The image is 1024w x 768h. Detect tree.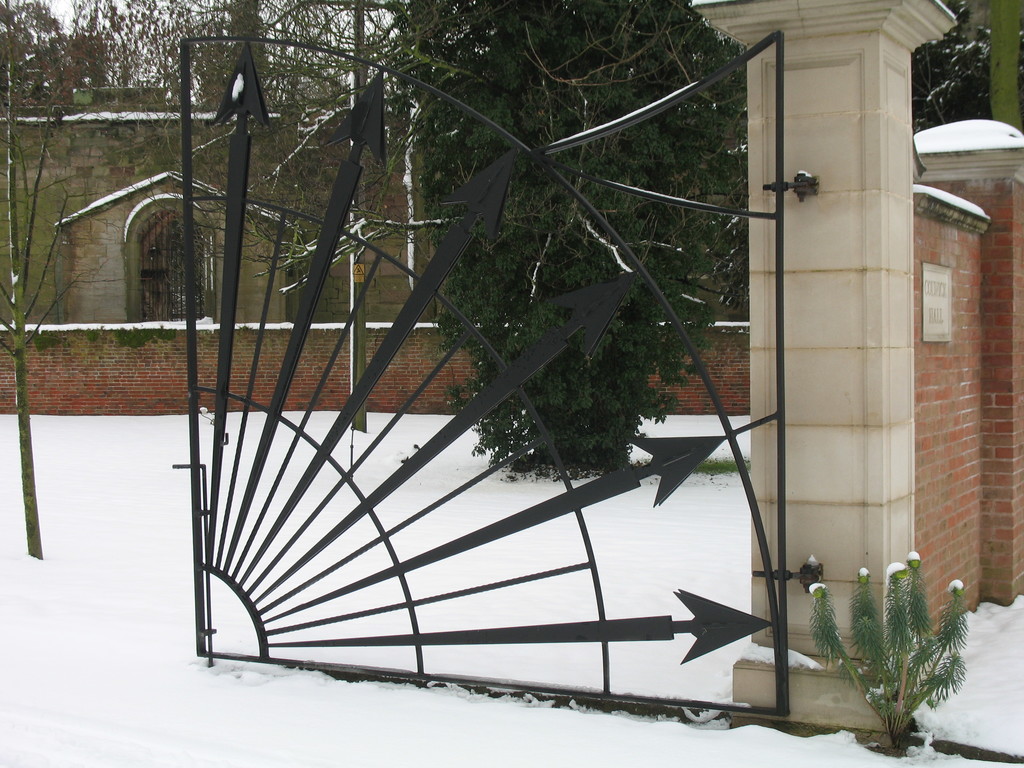
Detection: [left=0, top=0, right=192, bottom=559].
